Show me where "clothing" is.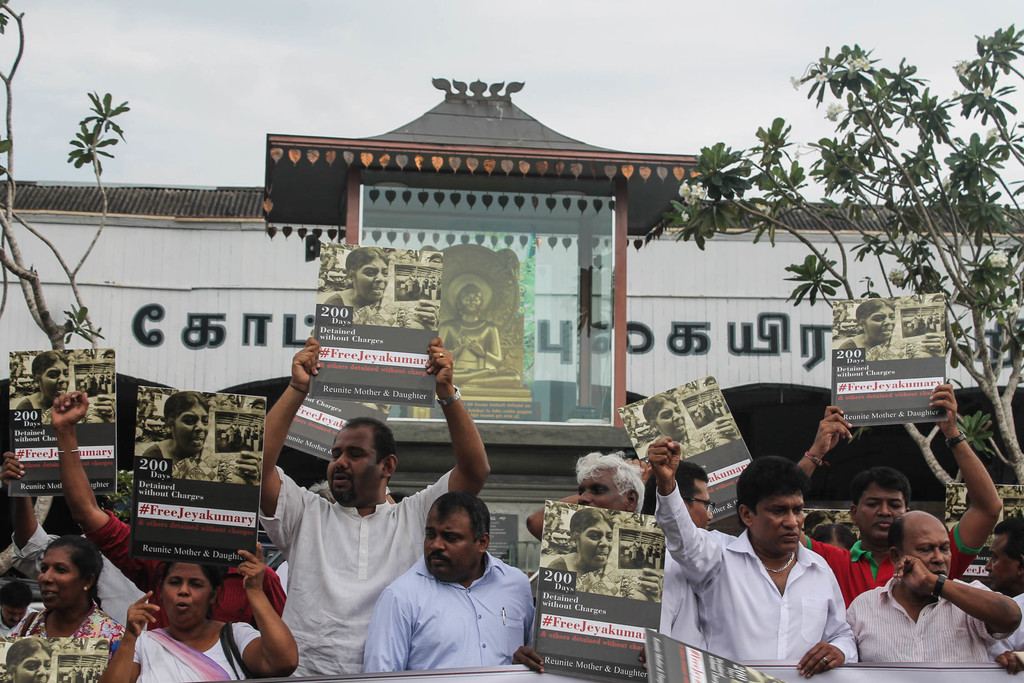
"clothing" is at (143, 440, 229, 483).
